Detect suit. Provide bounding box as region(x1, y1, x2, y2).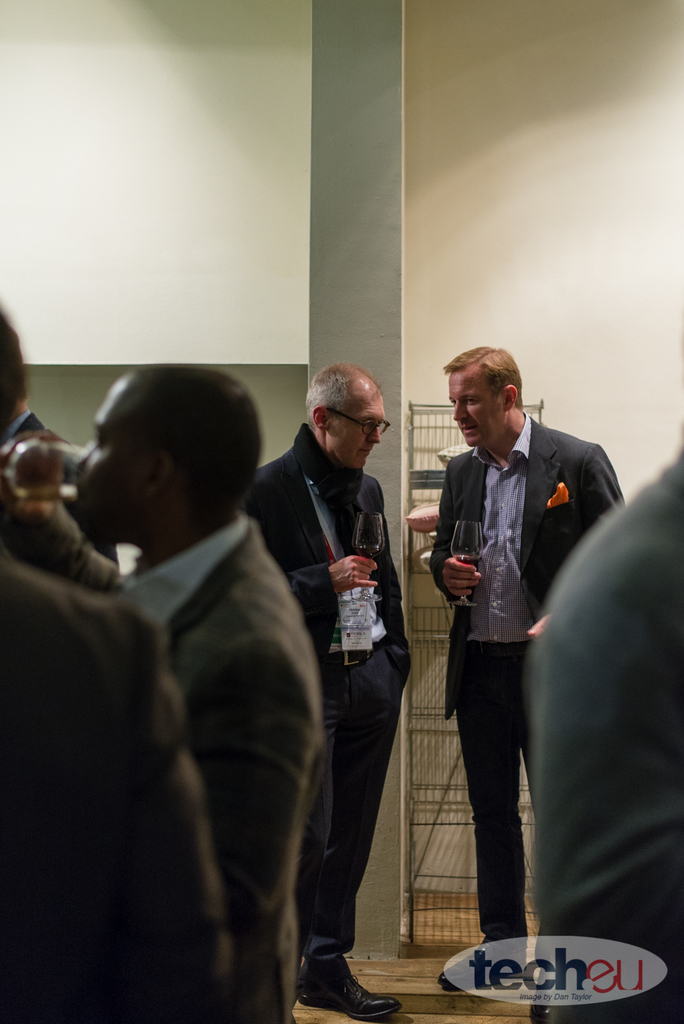
region(0, 548, 241, 1023).
